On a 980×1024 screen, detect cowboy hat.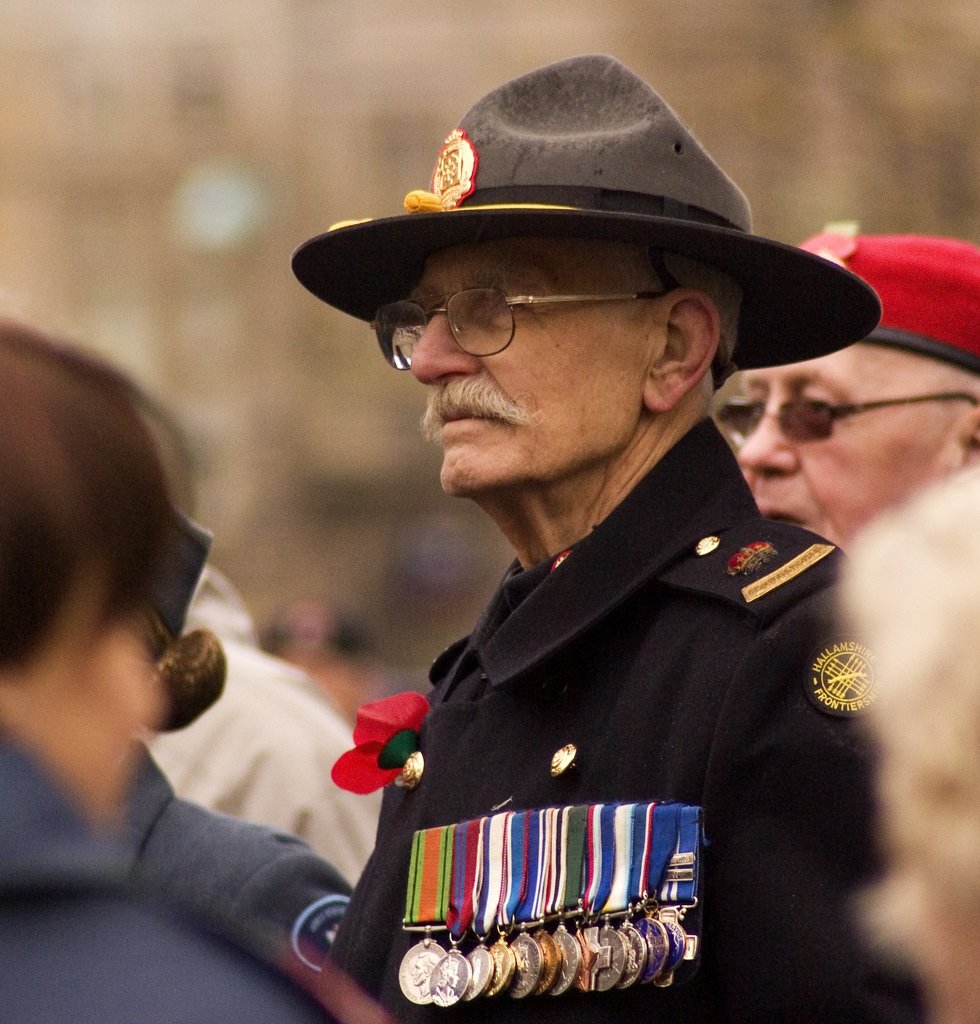
select_region(788, 221, 976, 383).
